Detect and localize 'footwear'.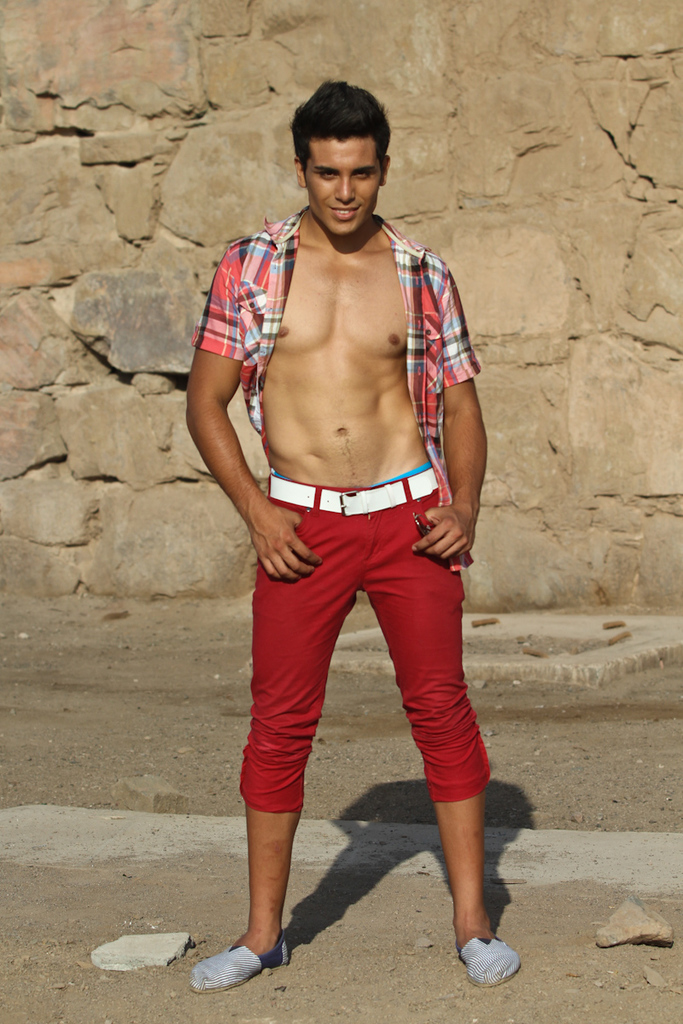
Localized at rect(460, 922, 521, 980).
